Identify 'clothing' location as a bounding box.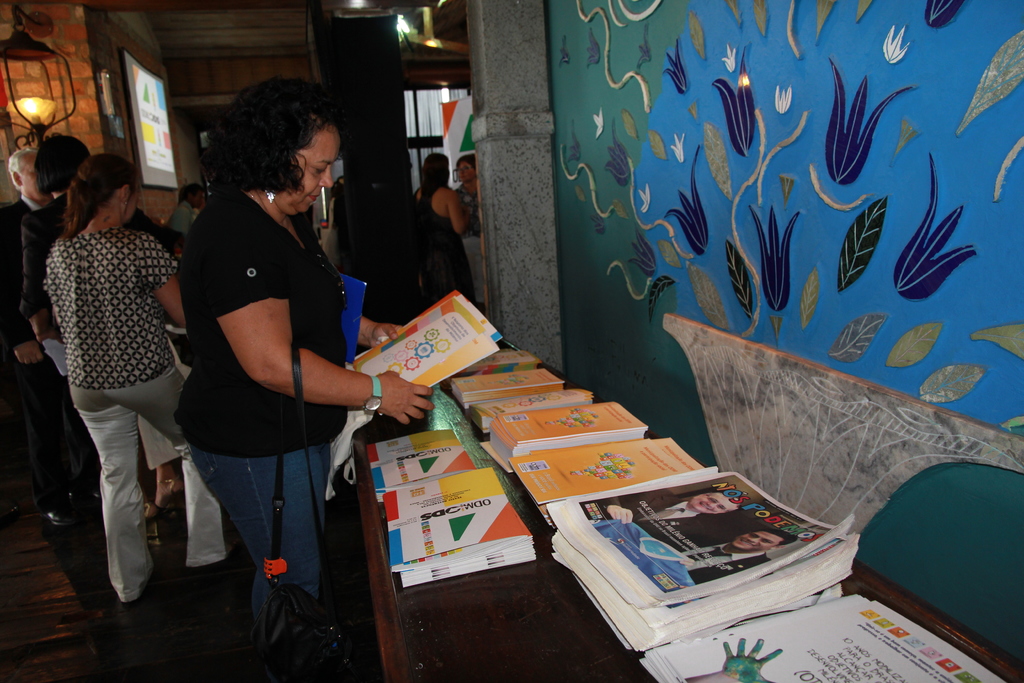
box(52, 236, 236, 600).
